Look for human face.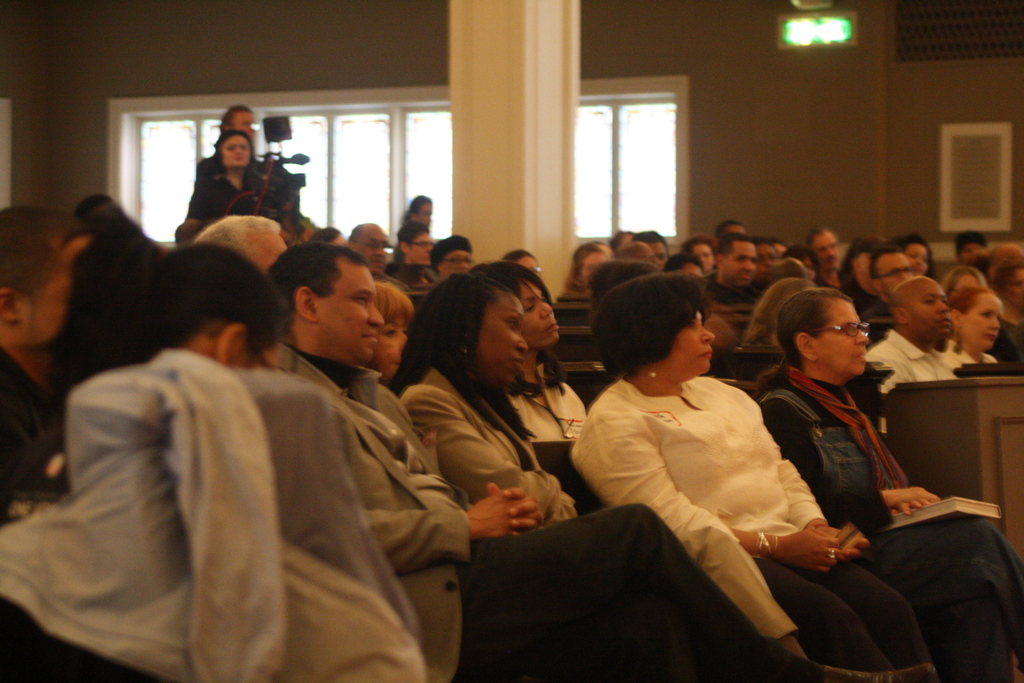
Found: bbox=(476, 291, 529, 384).
